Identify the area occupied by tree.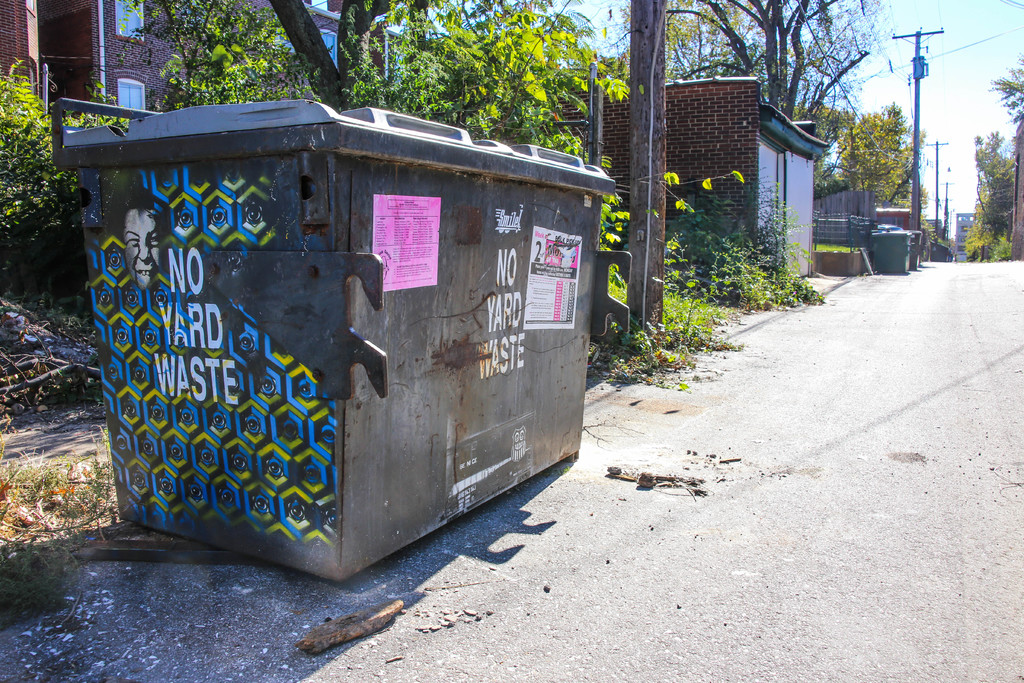
Area: box=[808, 99, 938, 220].
